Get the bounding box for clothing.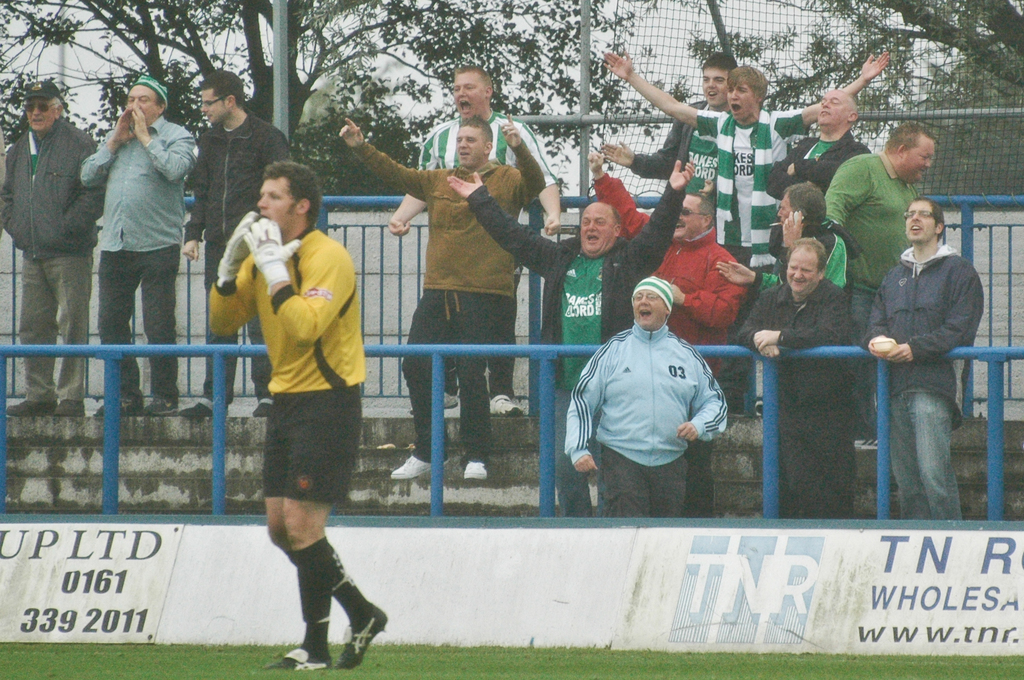
<region>415, 121, 538, 186</region>.
